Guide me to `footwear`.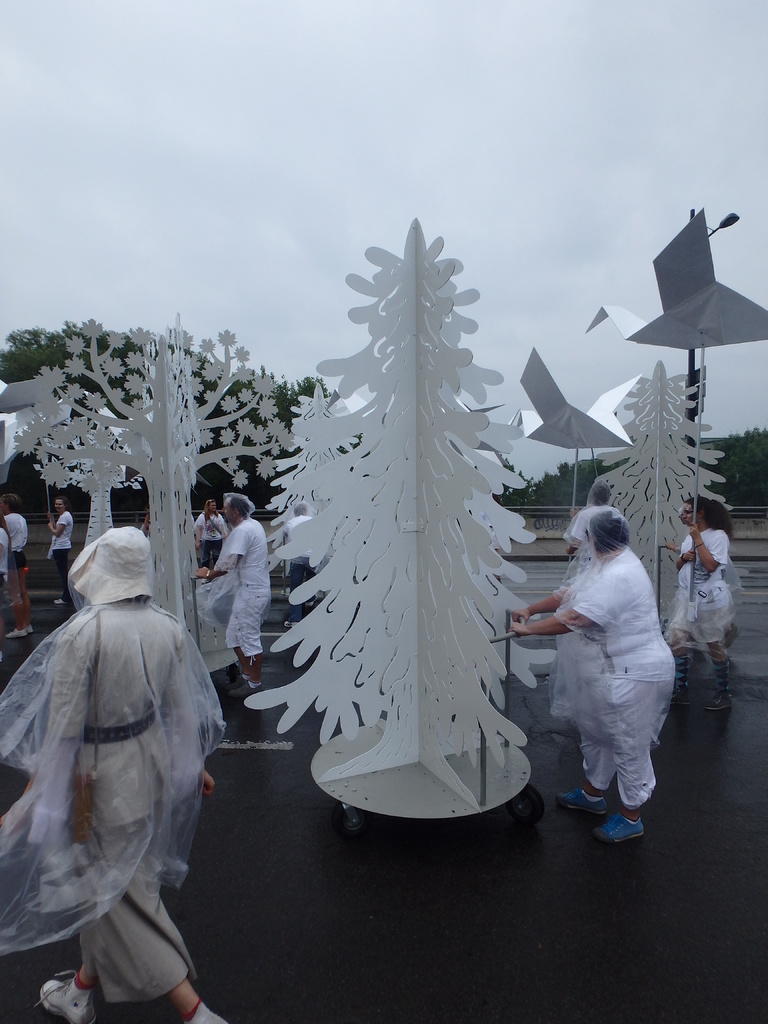
Guidance: BBox(23, 973, 93, 1020).
